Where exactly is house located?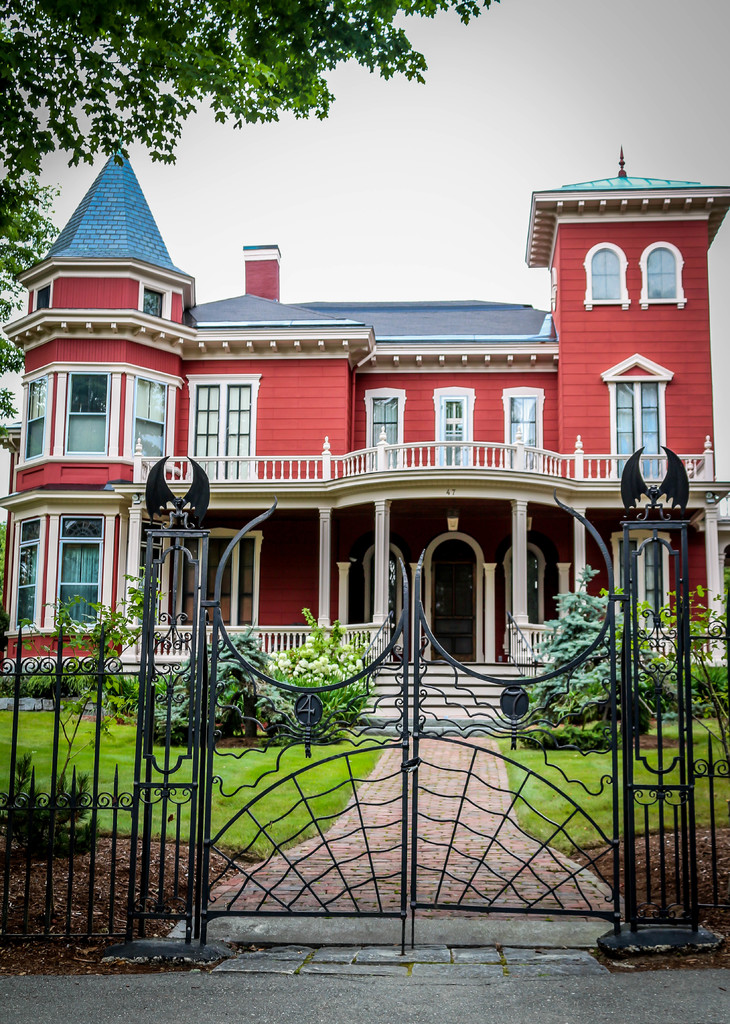
Its bounding box is [left=0, top=117, right=729, bottom=735].
